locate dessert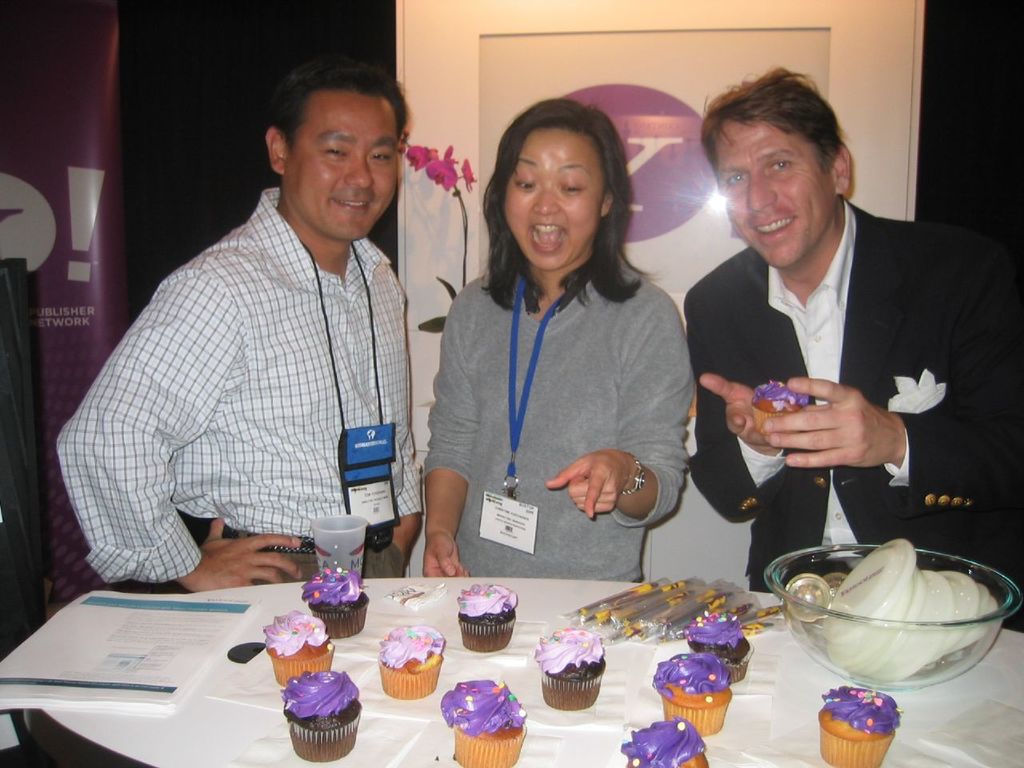
[x1=310, y1=566, x2=365, y2=626]
